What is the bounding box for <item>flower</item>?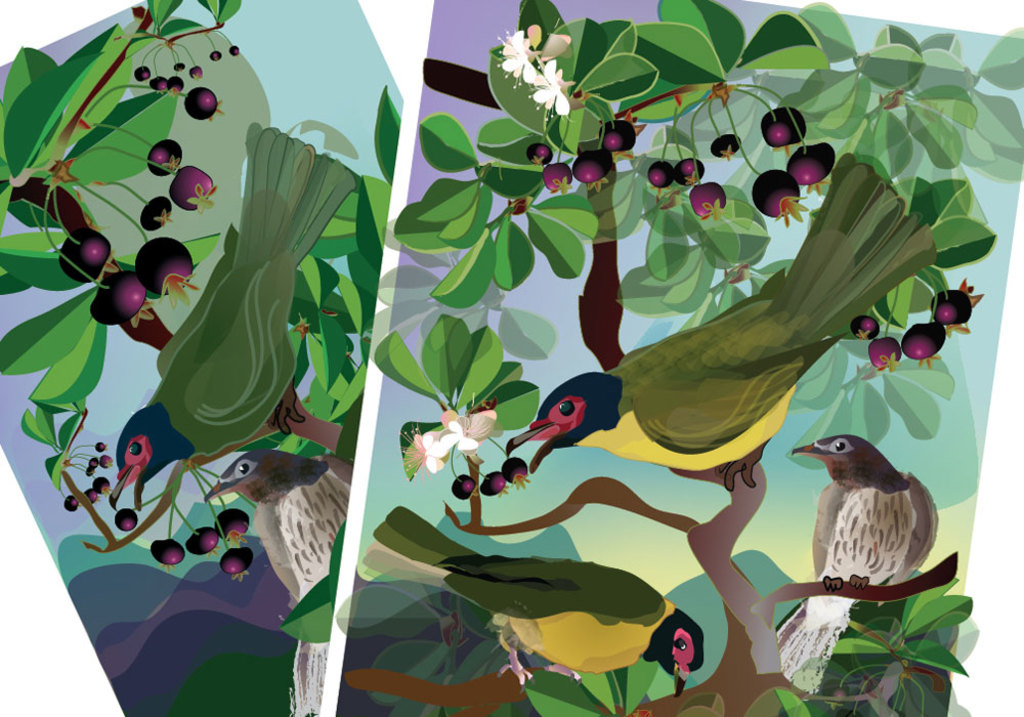
[x1=399, y1=422, x2=445, y2=475].
